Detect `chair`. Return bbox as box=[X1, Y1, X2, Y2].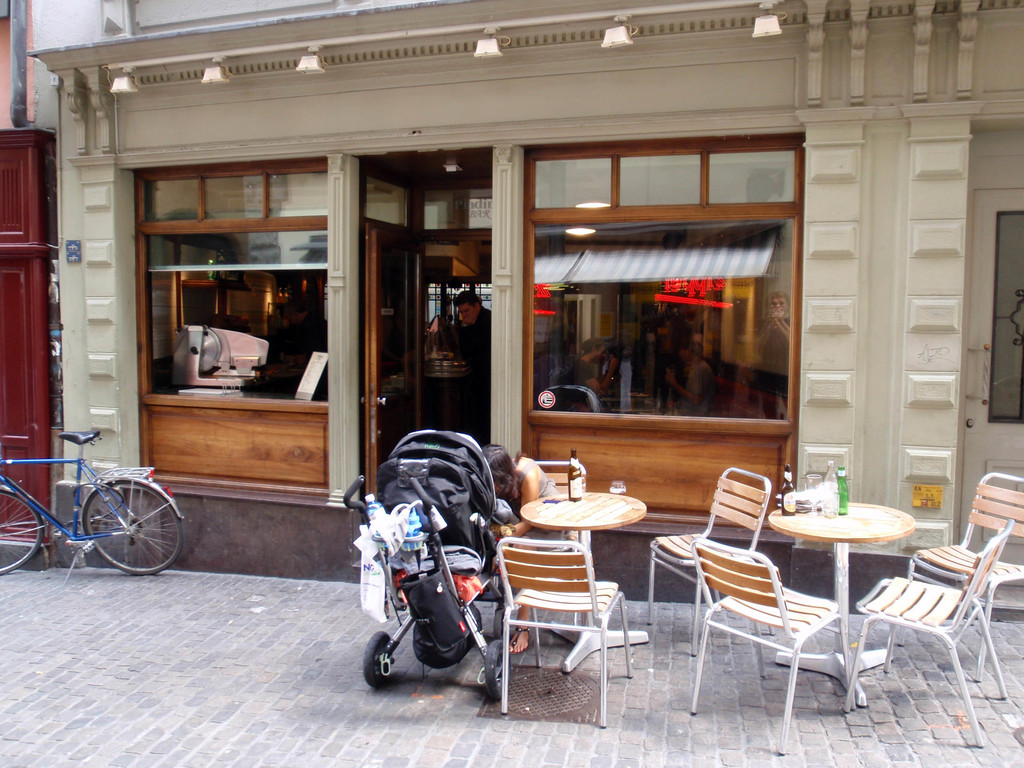
box=[493, 536, 632, 728].
